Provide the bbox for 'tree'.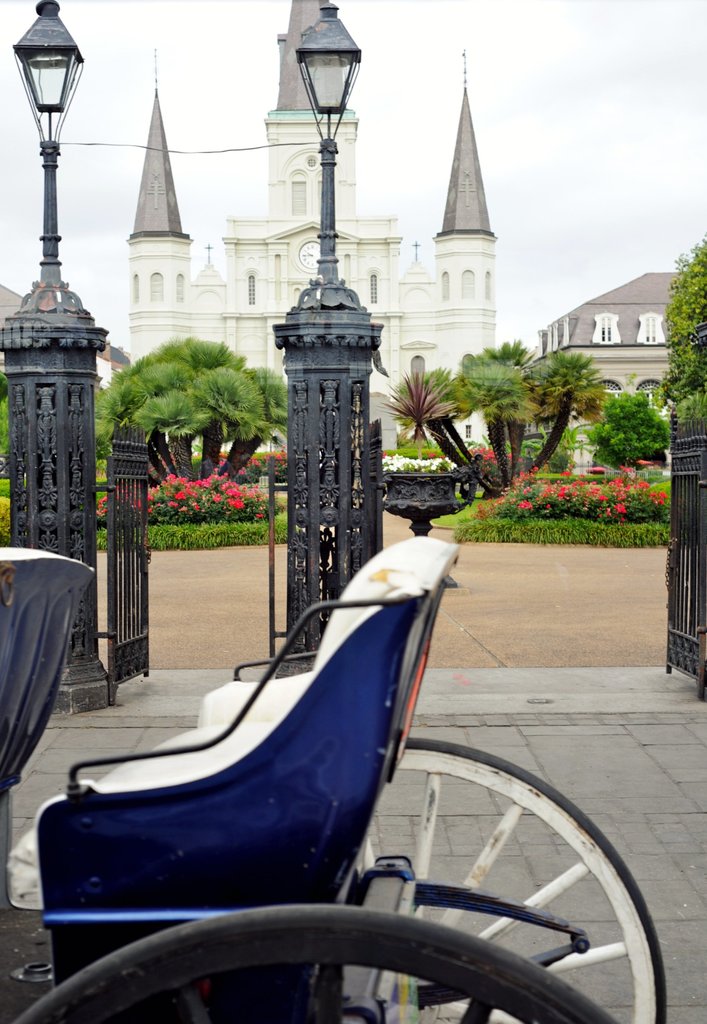
l=514, t=347, r=601, b=487.
